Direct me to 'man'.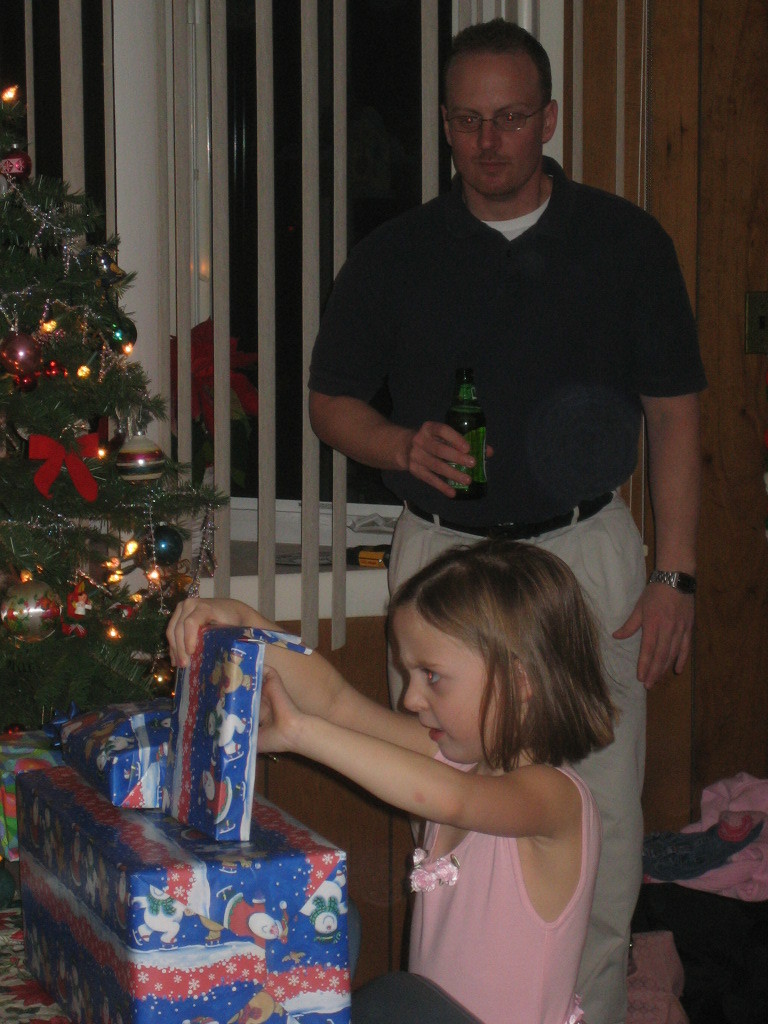
Direction: rect(272, 64, 710, 879).
